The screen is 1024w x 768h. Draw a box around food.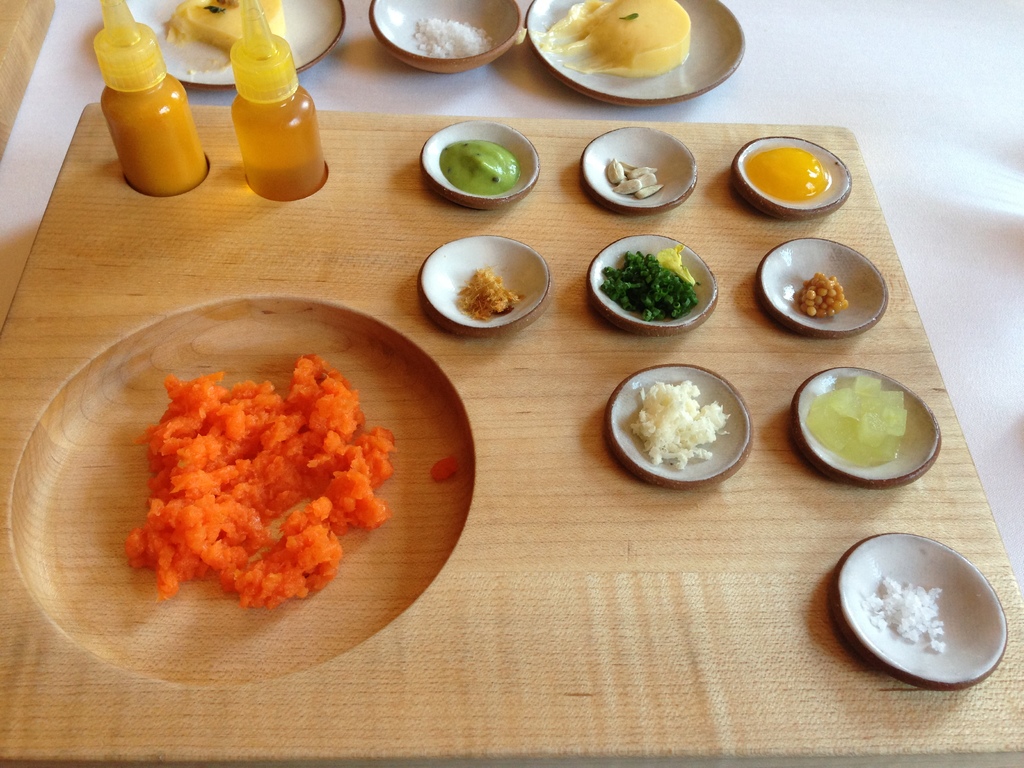
box=[532, 0, 689, 77].
